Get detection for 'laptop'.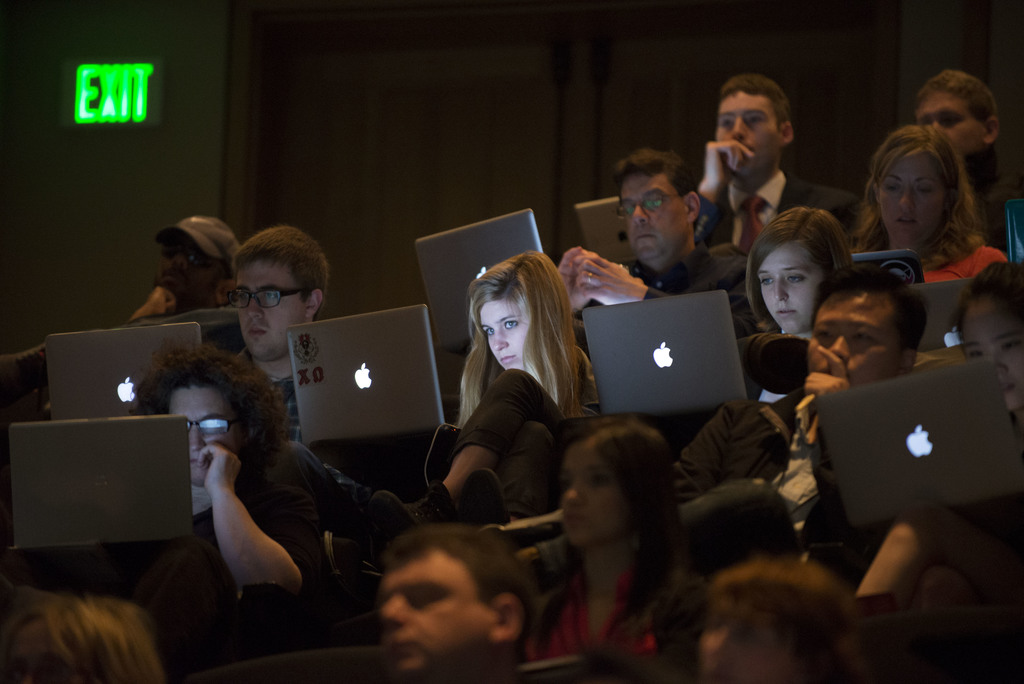
Detection: select_region(285, 303, 448, 444).
